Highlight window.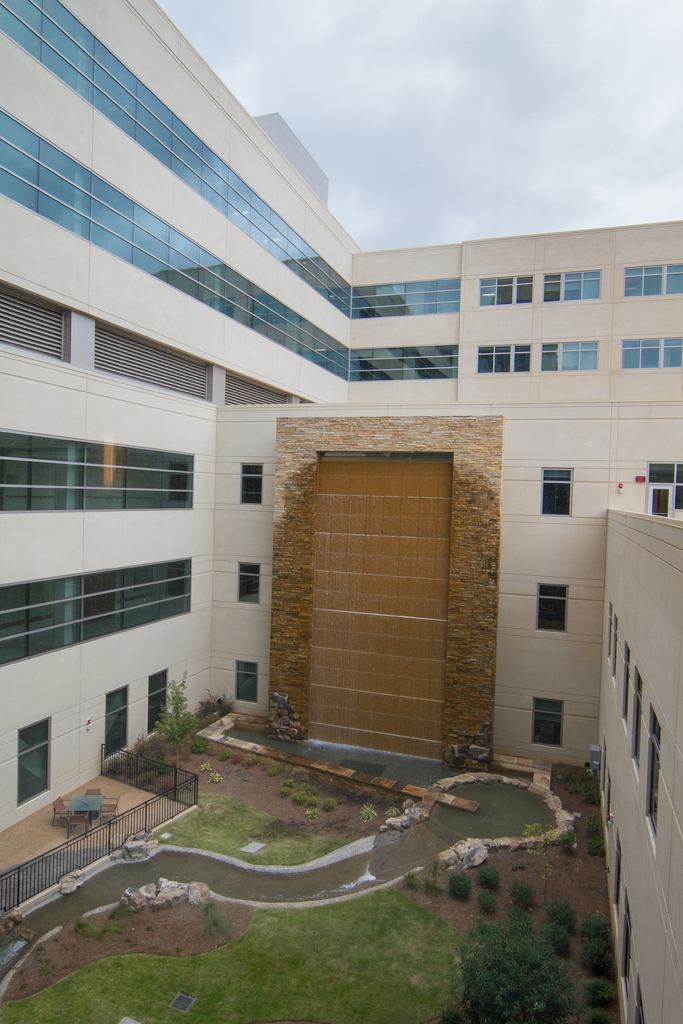
Highlighted region: bbox(547, 467, 569, 515).
